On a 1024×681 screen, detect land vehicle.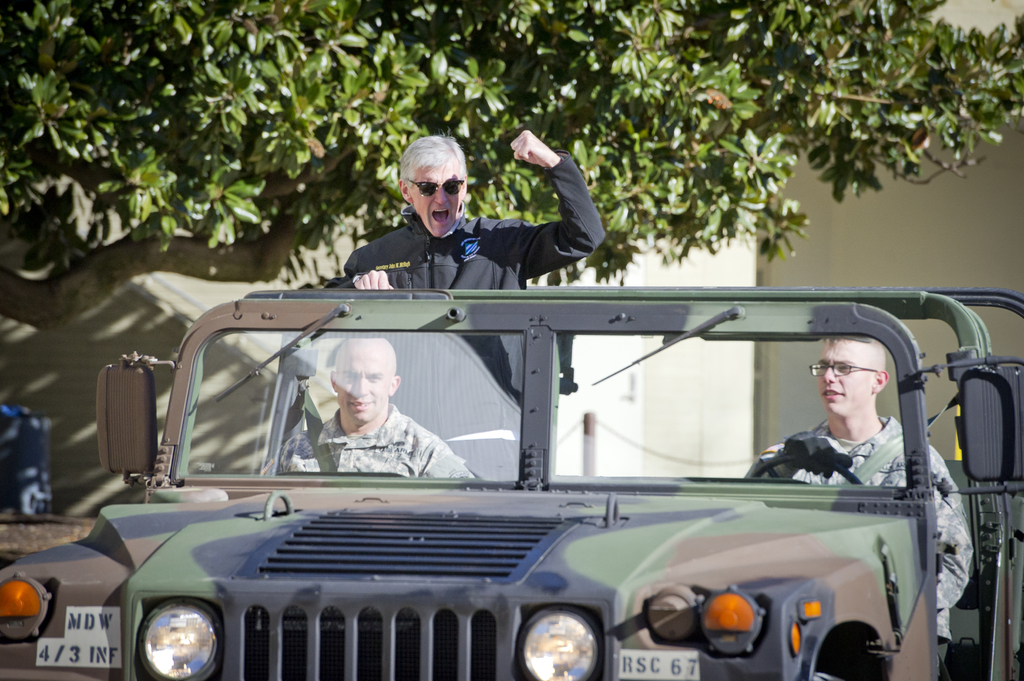
[left=0, top=287, right=1023, bottom=680].
